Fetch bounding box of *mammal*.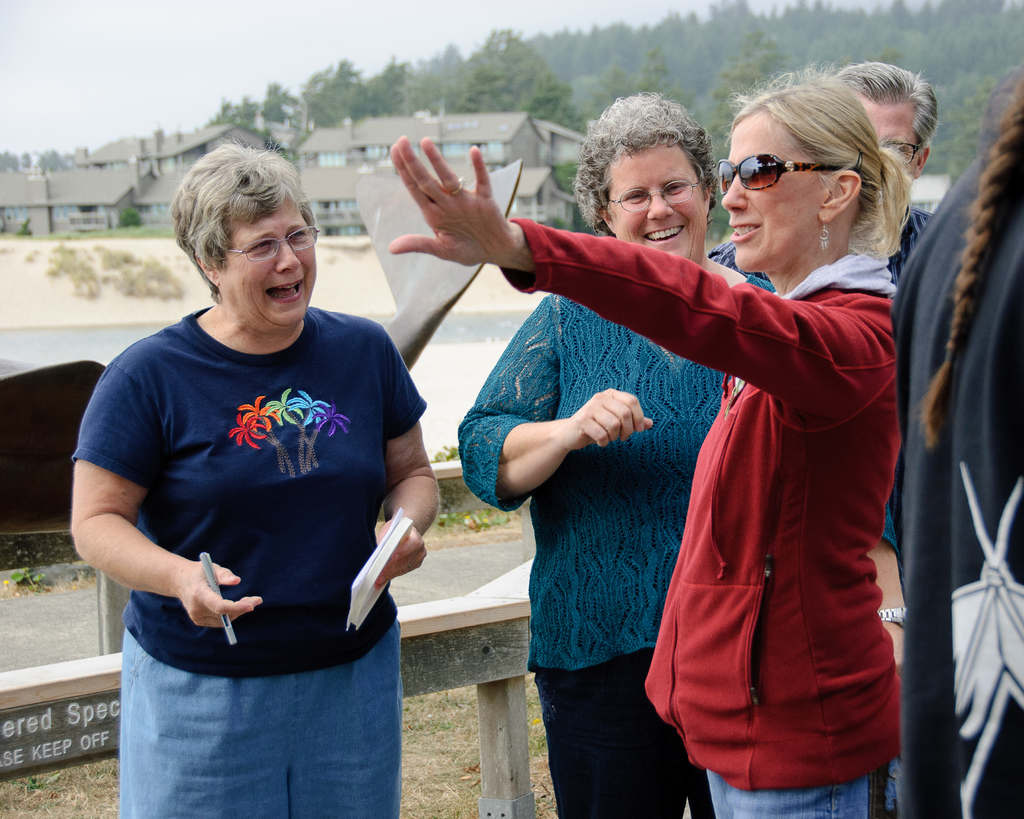
Bbox: left=458, top=84, right=777, bottom=818.
